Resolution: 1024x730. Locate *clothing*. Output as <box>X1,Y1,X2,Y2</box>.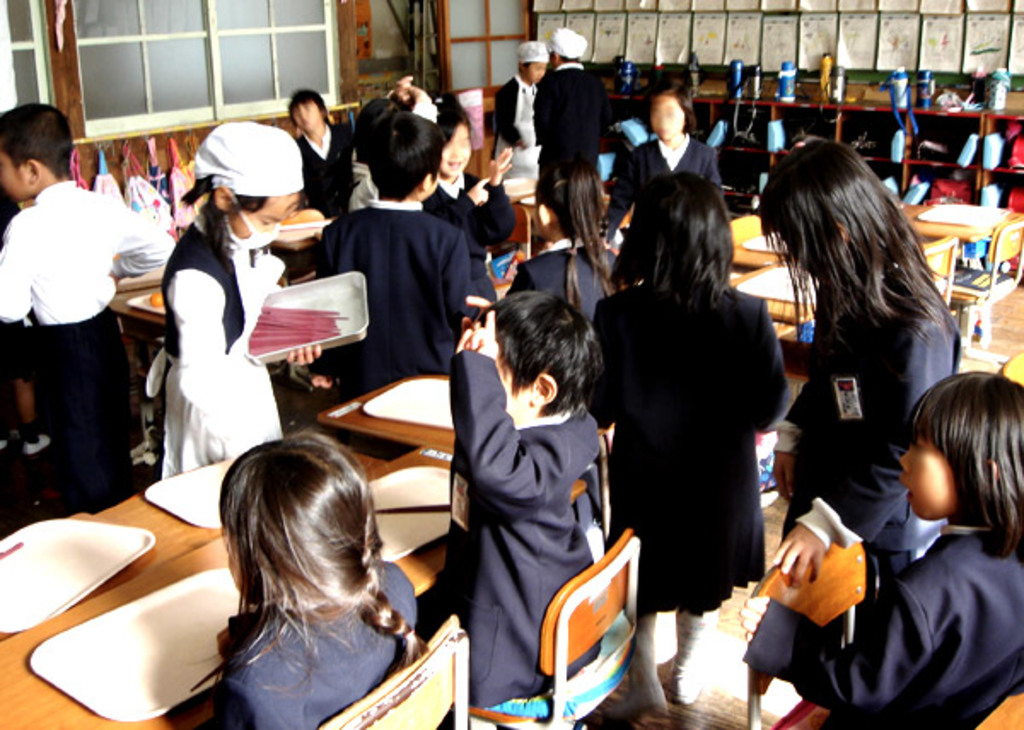
<box>299,193,457,425</box>.
